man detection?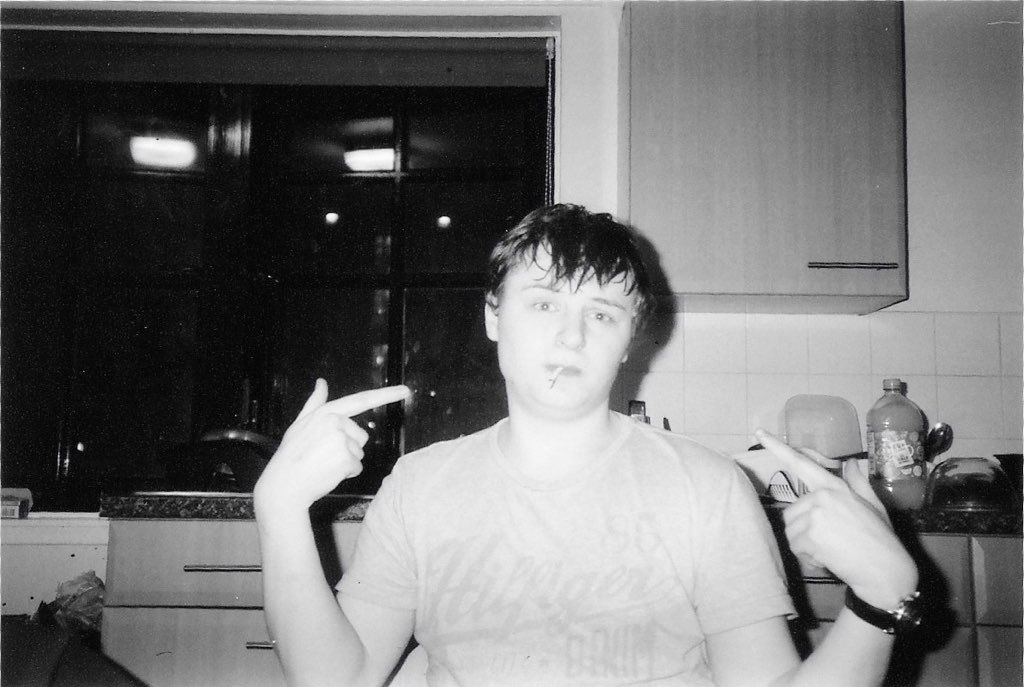
<box>251,203,919,686</box>
